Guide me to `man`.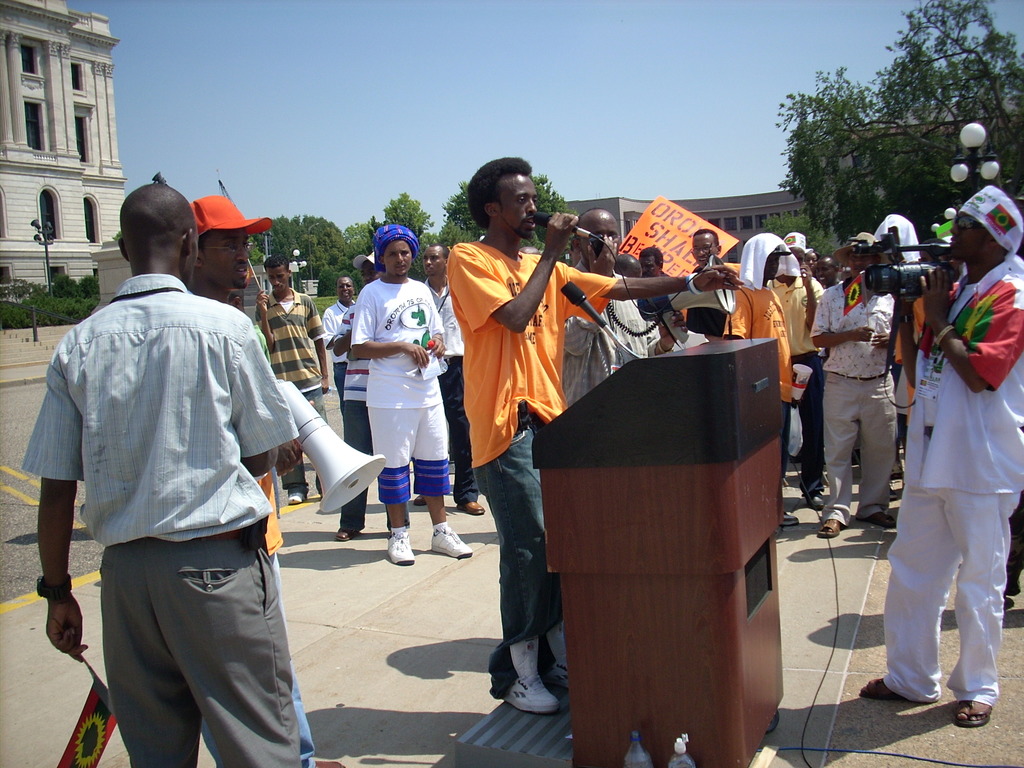
Guidance: bbox=[351, 223, 477, 568].
